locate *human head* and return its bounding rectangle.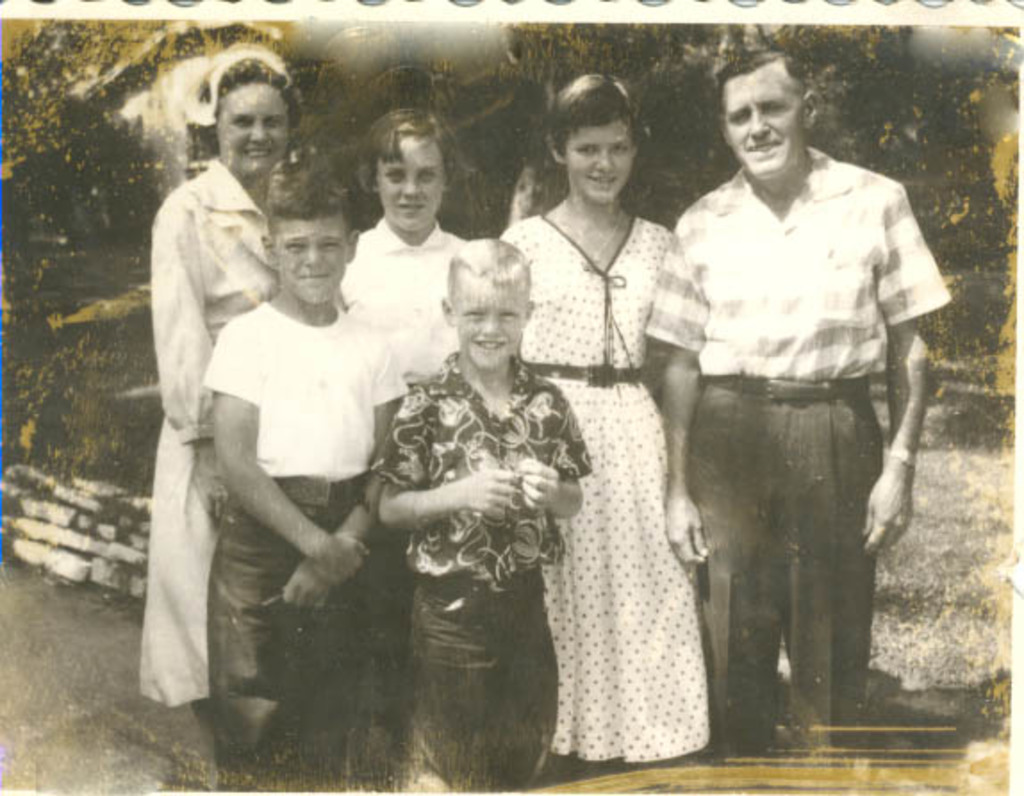
box=[260, 161, 360, 307].
